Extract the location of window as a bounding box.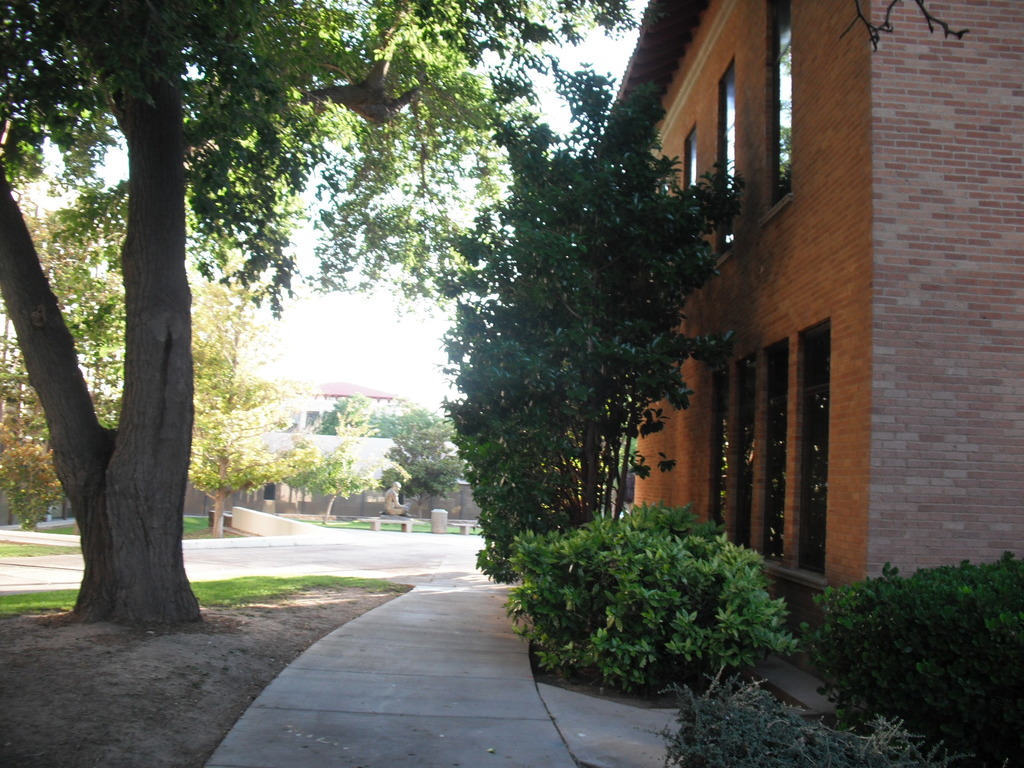
l=763, t=339, r=792, b=558.
